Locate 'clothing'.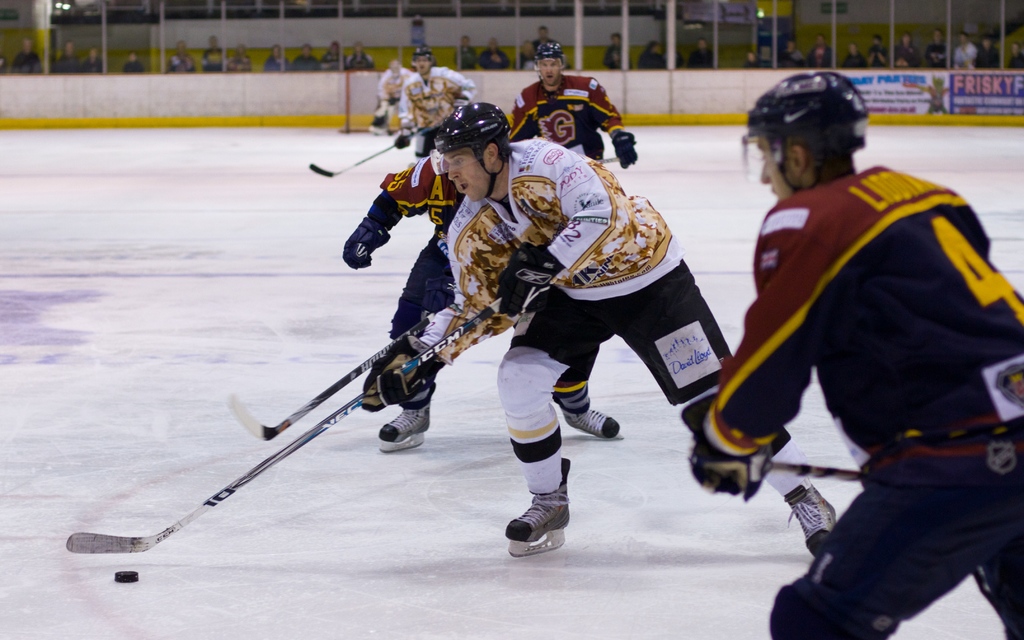
Bounding box: {"left": 414, "top": 136, "right": 806, "bottom": 501}.
